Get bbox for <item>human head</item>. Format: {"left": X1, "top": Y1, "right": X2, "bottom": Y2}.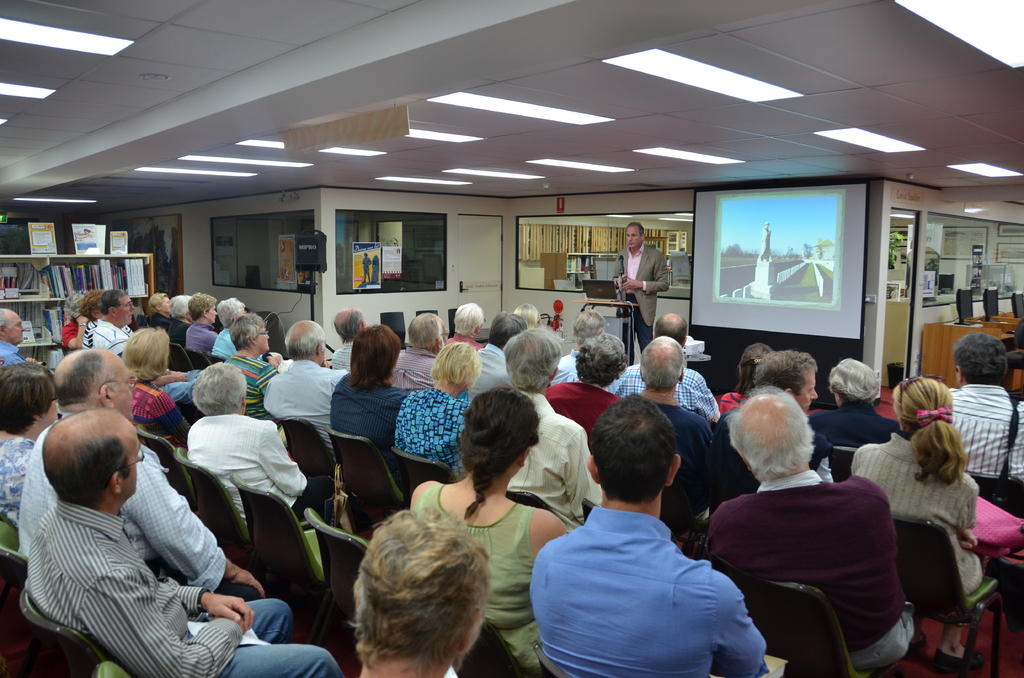
{"left": 81, "top": 291, "right": 95, "bottom": 320}.
